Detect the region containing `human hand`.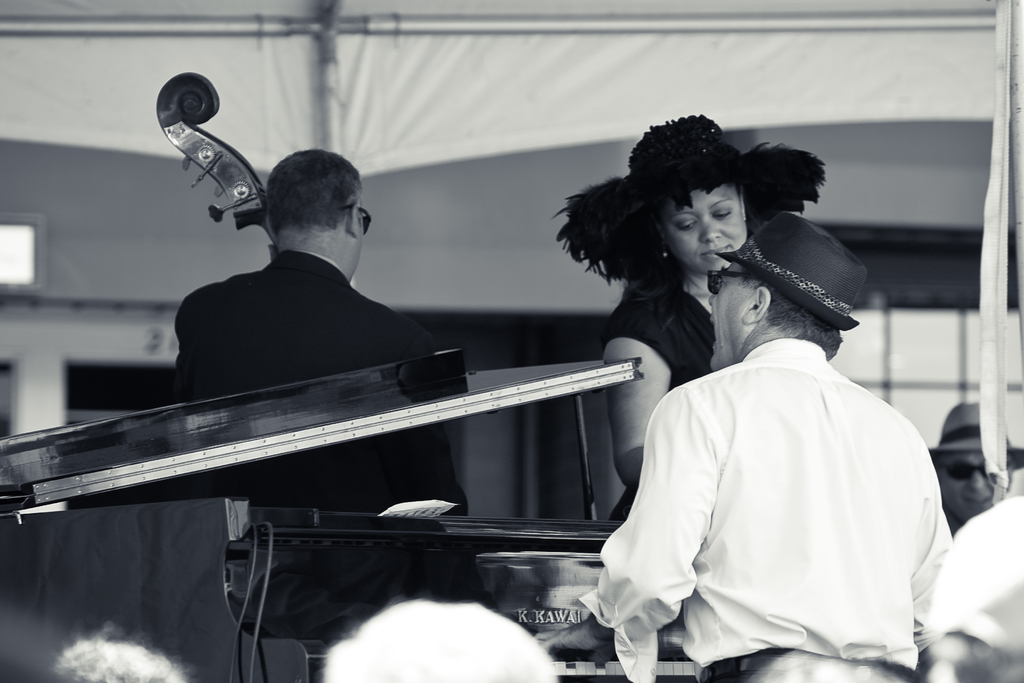
detection(532, 617, 612, 668).
